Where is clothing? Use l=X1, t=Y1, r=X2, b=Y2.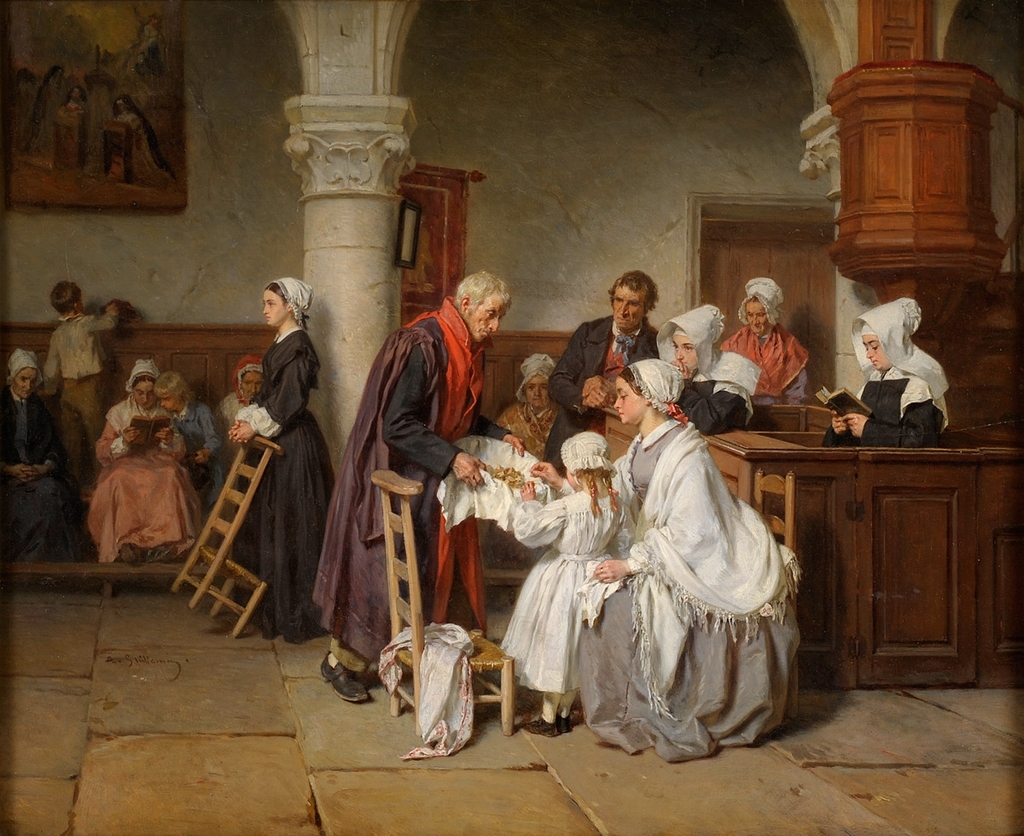
l=579, t=401, r=804, b=738.
